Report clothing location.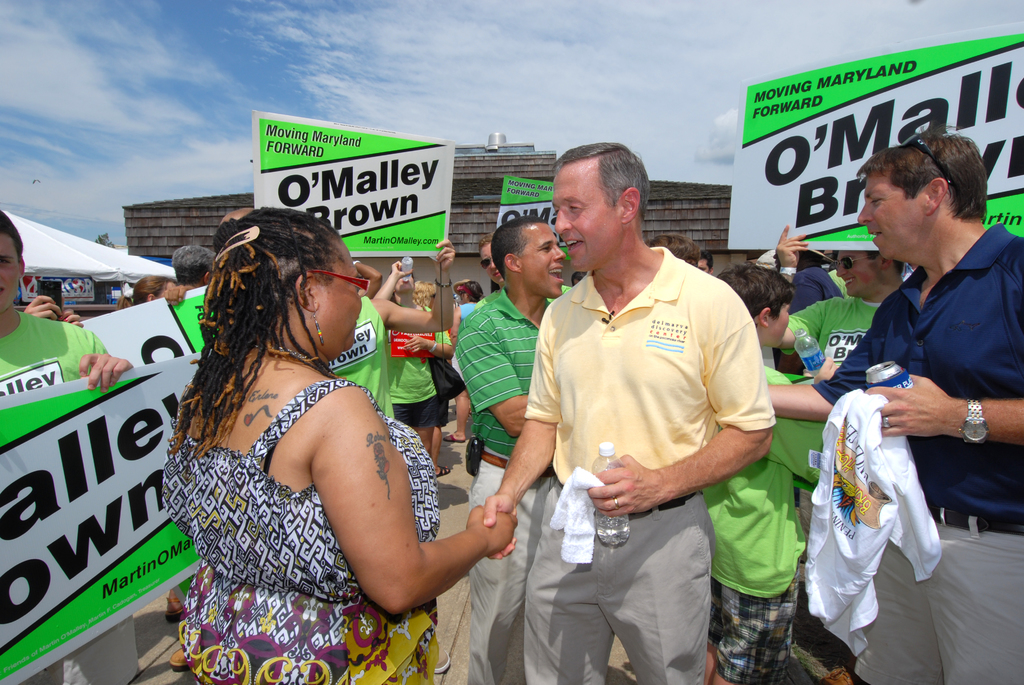
Report: 422/336/458/445.
